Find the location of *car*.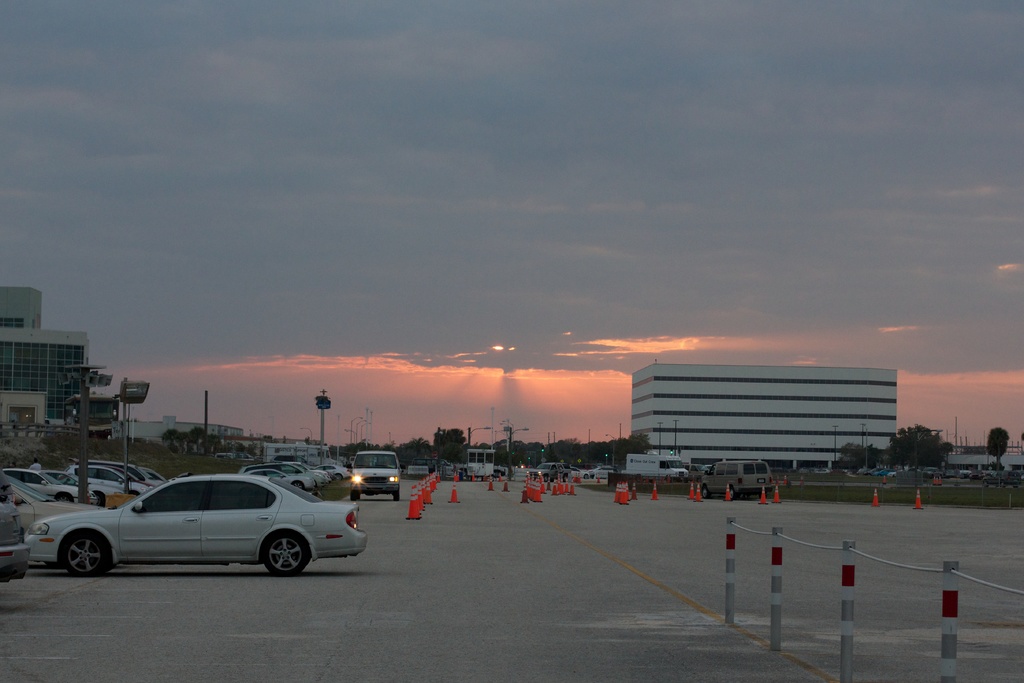
Location: 682,463,708,484.
